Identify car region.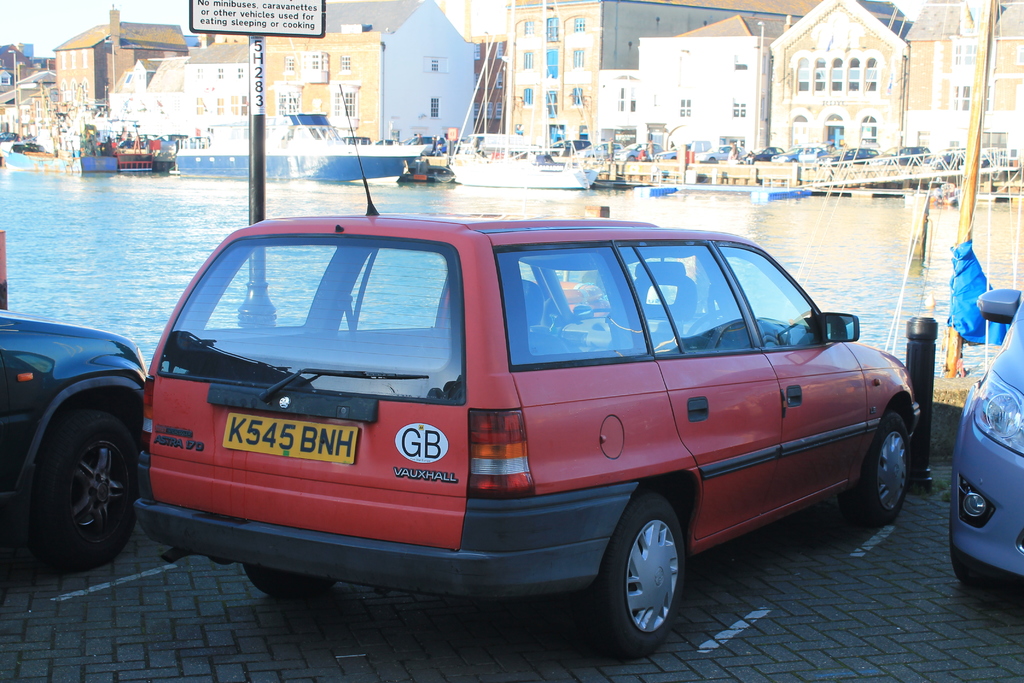
Region: {"x1": 948, "y1": 288, "x2": 1023, "y2": 592}.
